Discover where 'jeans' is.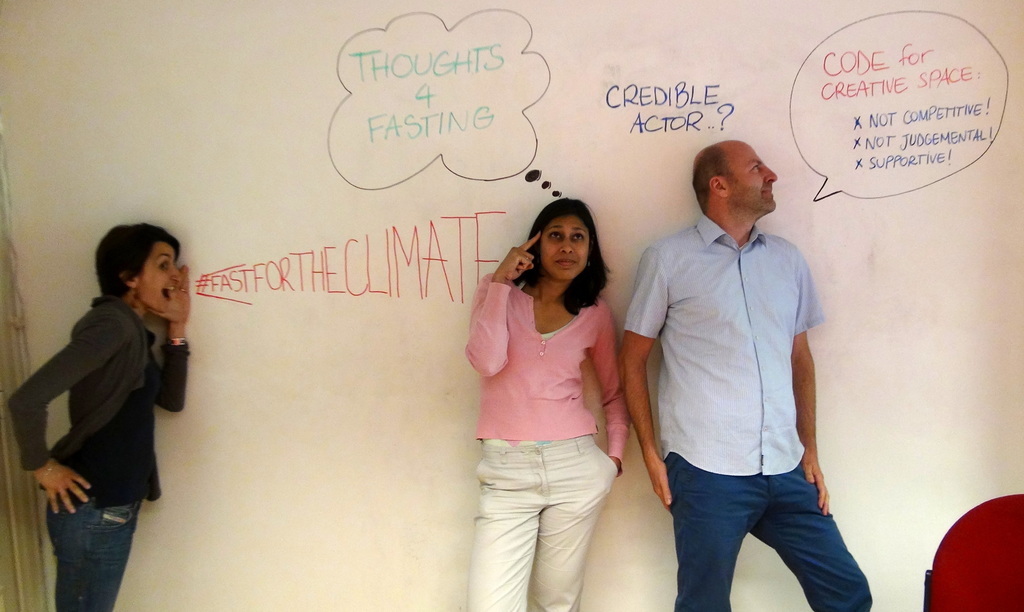
Discovered at [48, 492, 143, 611].
